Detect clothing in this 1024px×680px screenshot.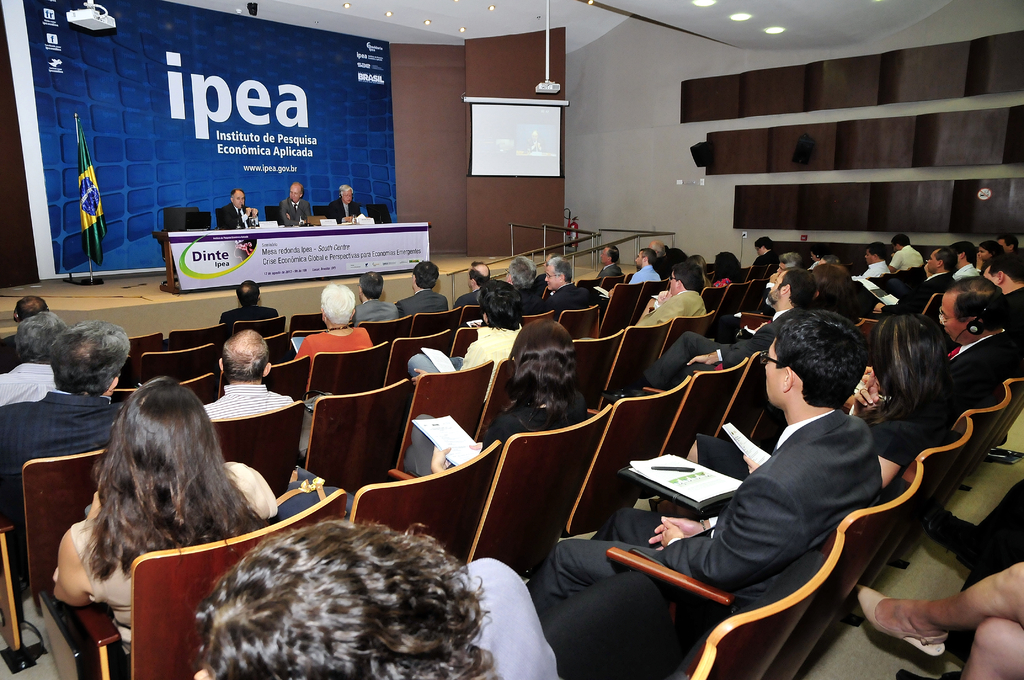
Detection: region(292, 332, 372, 393).
